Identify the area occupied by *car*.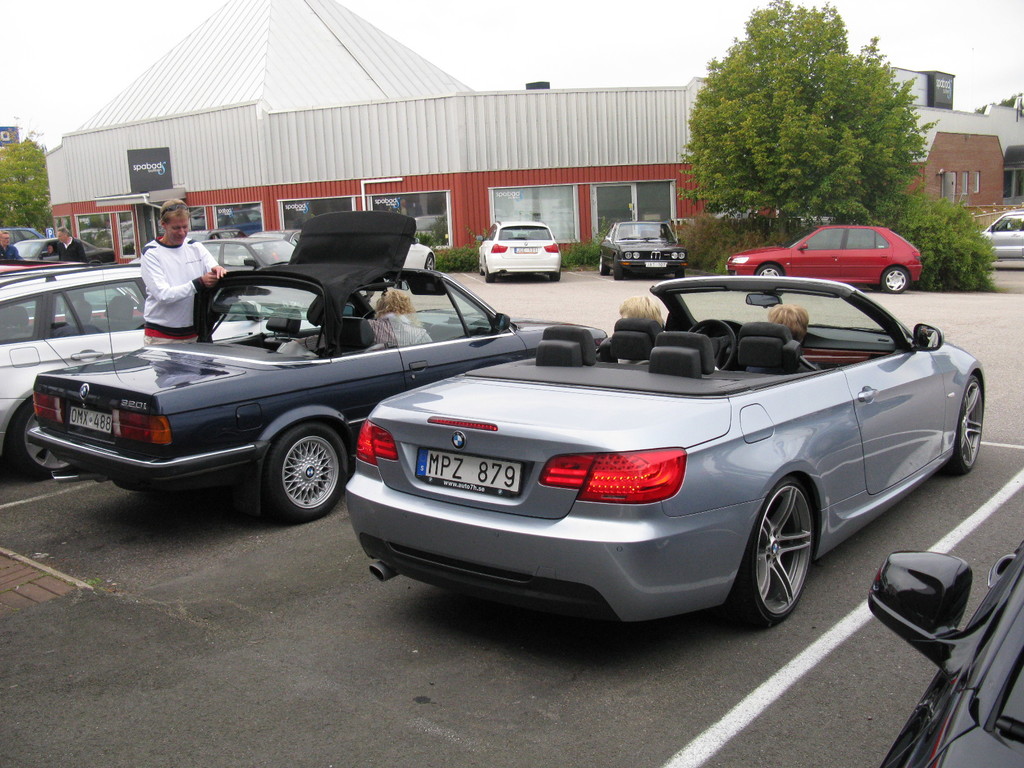
Area: bbox(980, 211, 1023, 261).
